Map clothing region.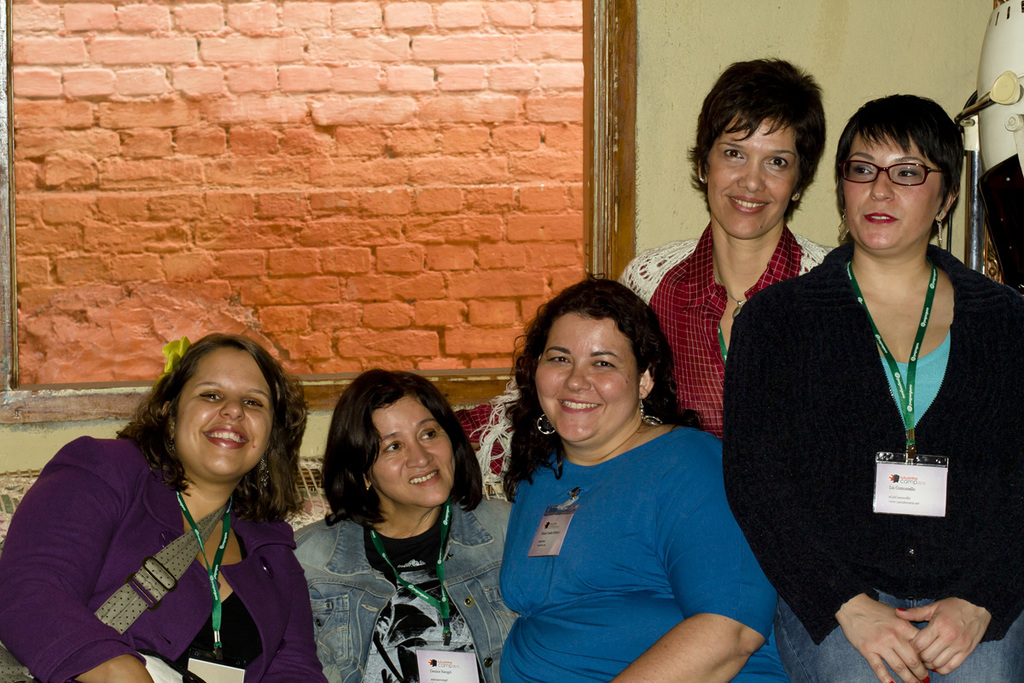
Mapped to rect(287, 502, 509, 682).
